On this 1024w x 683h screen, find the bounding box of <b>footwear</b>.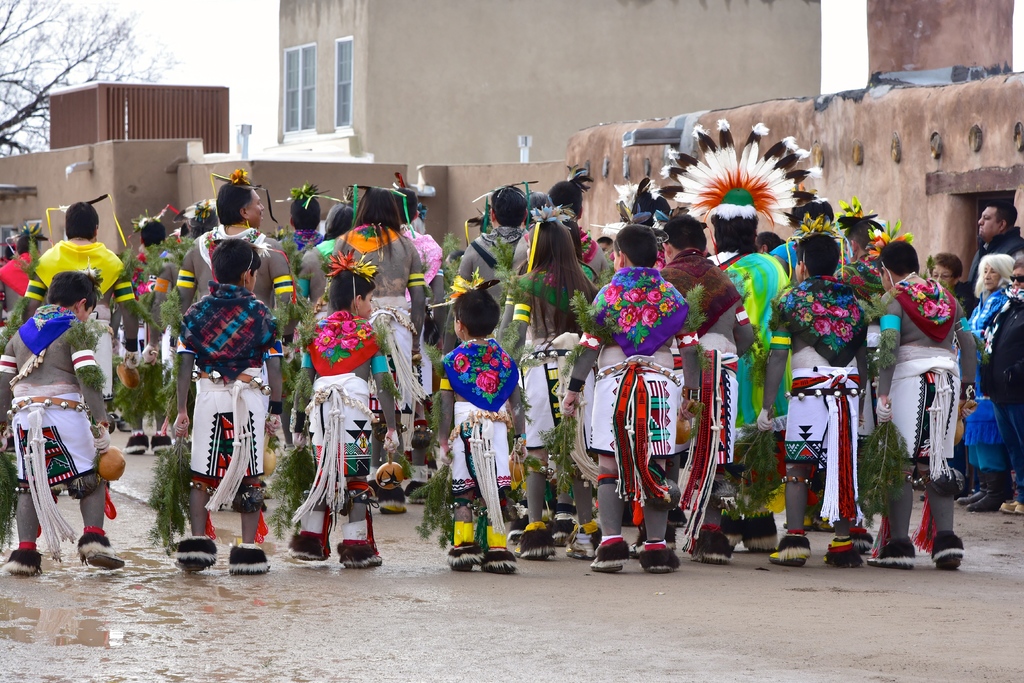
Bounding box: rect(686, 527, 733, 563).
